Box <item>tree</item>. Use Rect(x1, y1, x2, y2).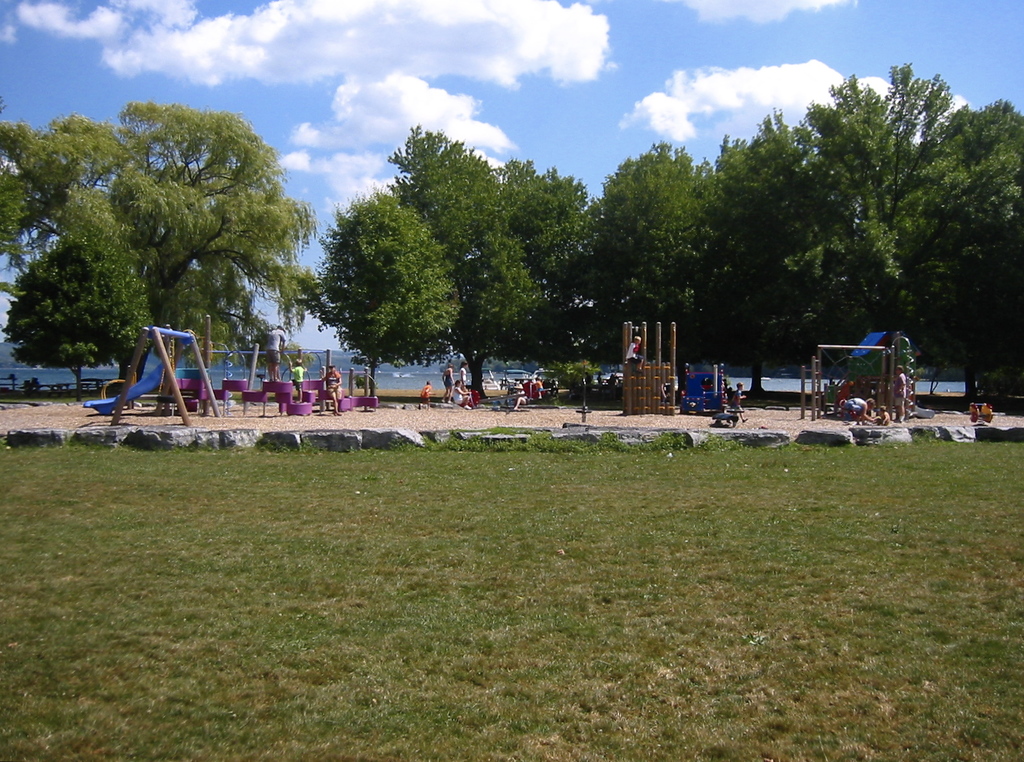
Rect(23, 87, 327, 409).
